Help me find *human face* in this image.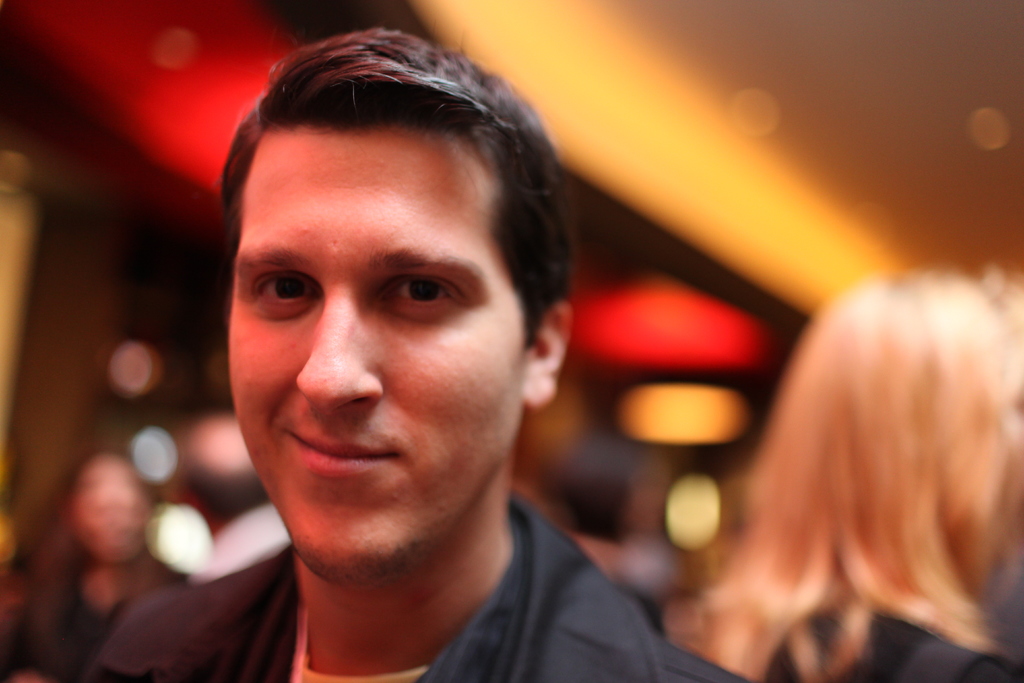
Found it: (x1=227, y1=133, x2=525, y2=583).
